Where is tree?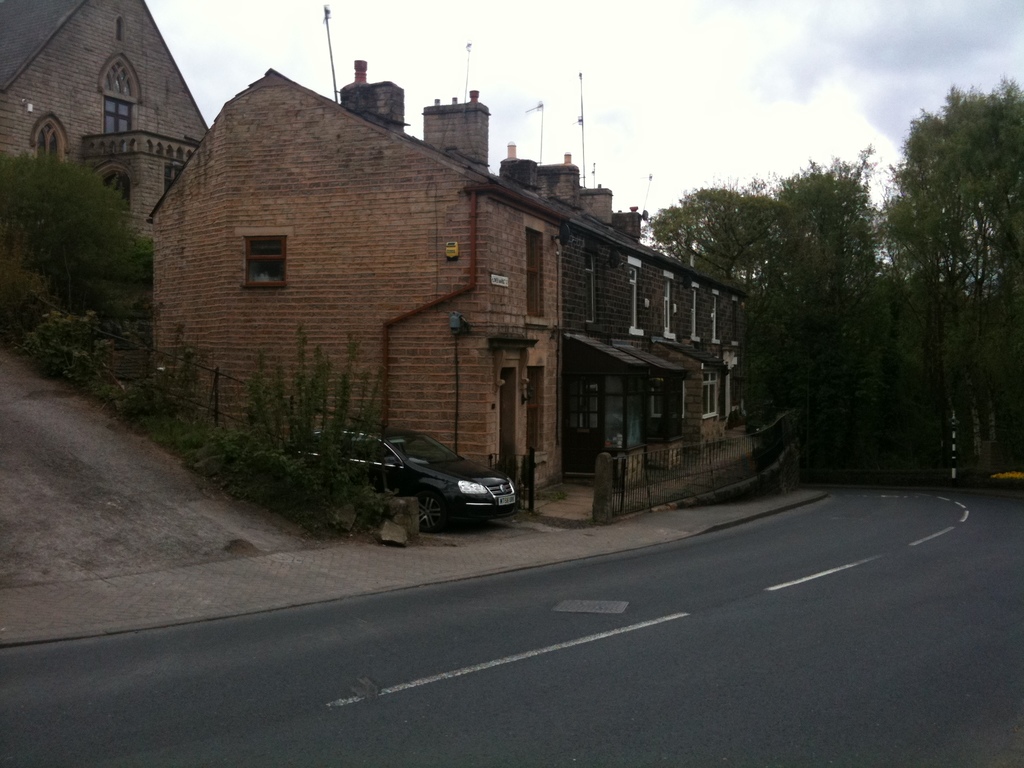
0,131,164,328.
